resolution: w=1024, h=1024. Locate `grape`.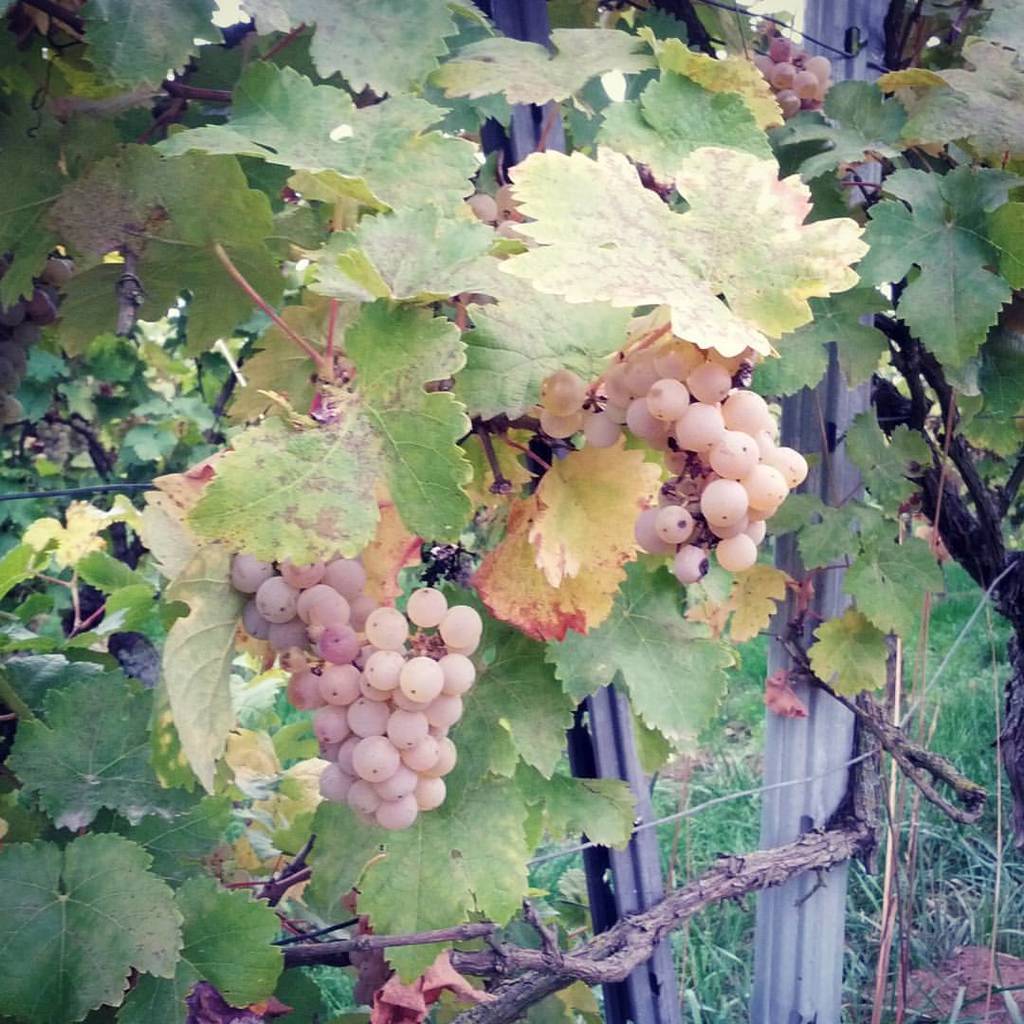
467, 189, 496, 222.
